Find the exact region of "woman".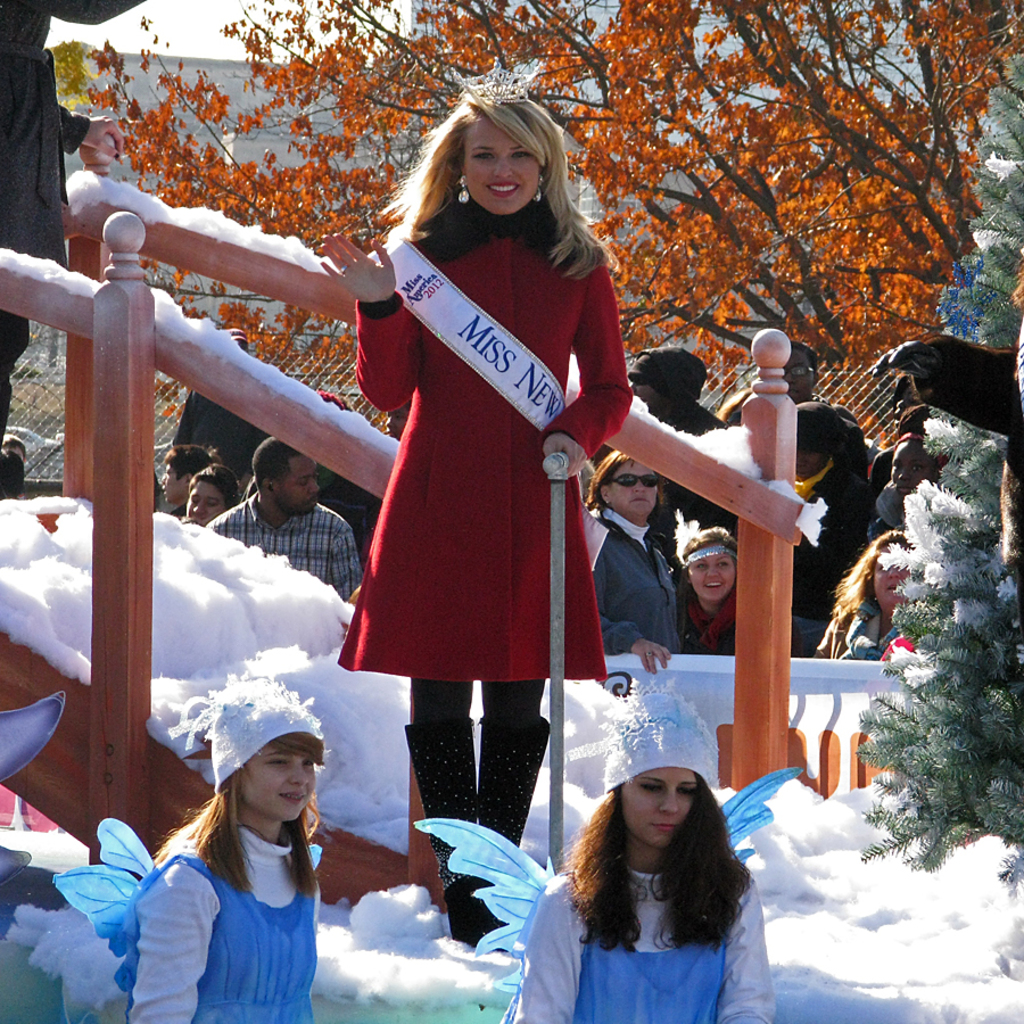
Exact region: {"left": 183, "top": 464, "right": 242, "bottom": 528}.
